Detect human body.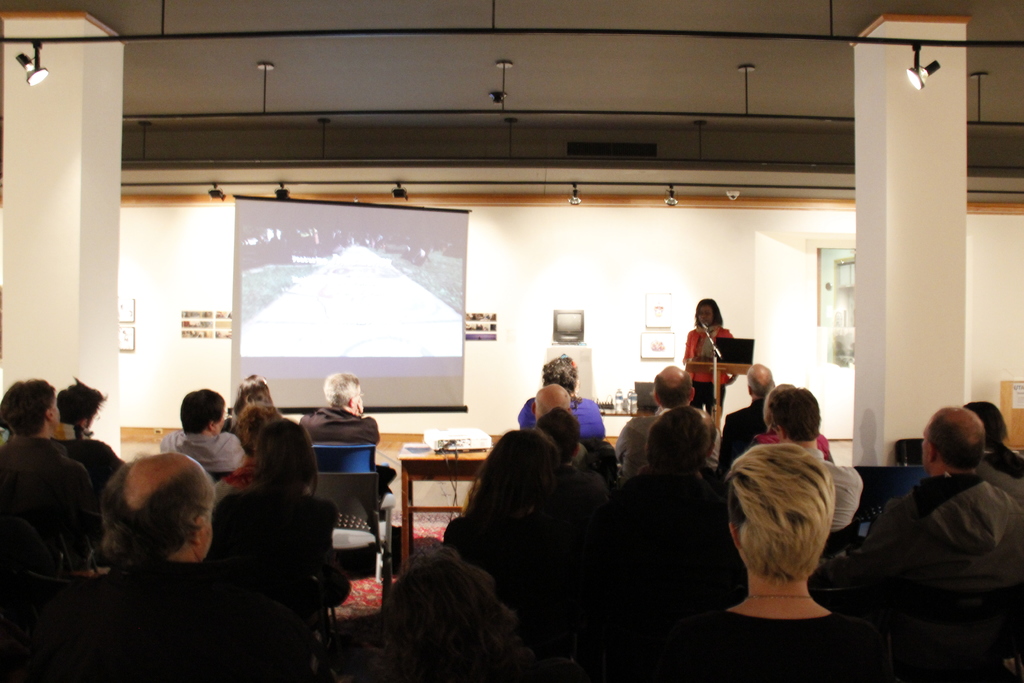
Detected at detection(698, 427, 888, 664).
